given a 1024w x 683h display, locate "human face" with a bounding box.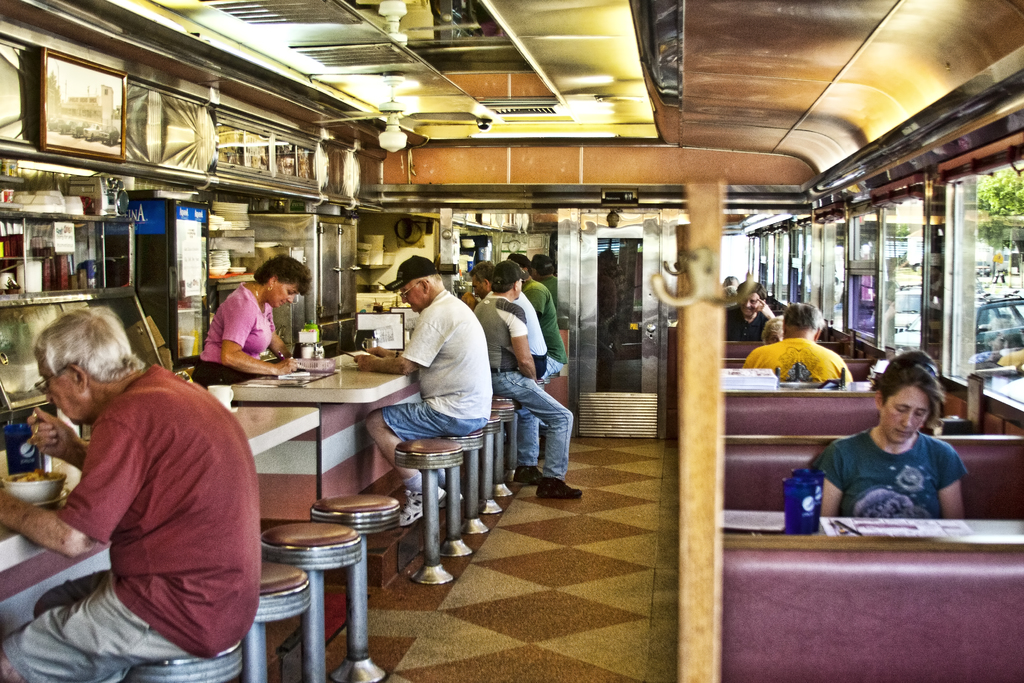
Located: (left=397, top=281, right=420, bottom=311).
